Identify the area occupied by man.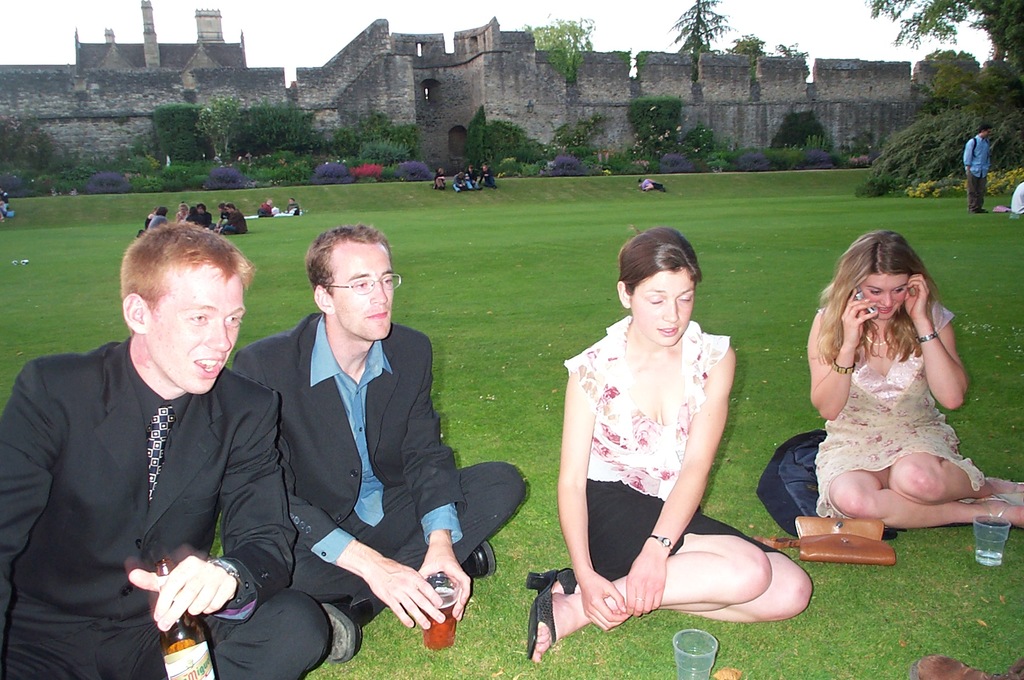
Area: bbox=(222, 200, 250, 227).
